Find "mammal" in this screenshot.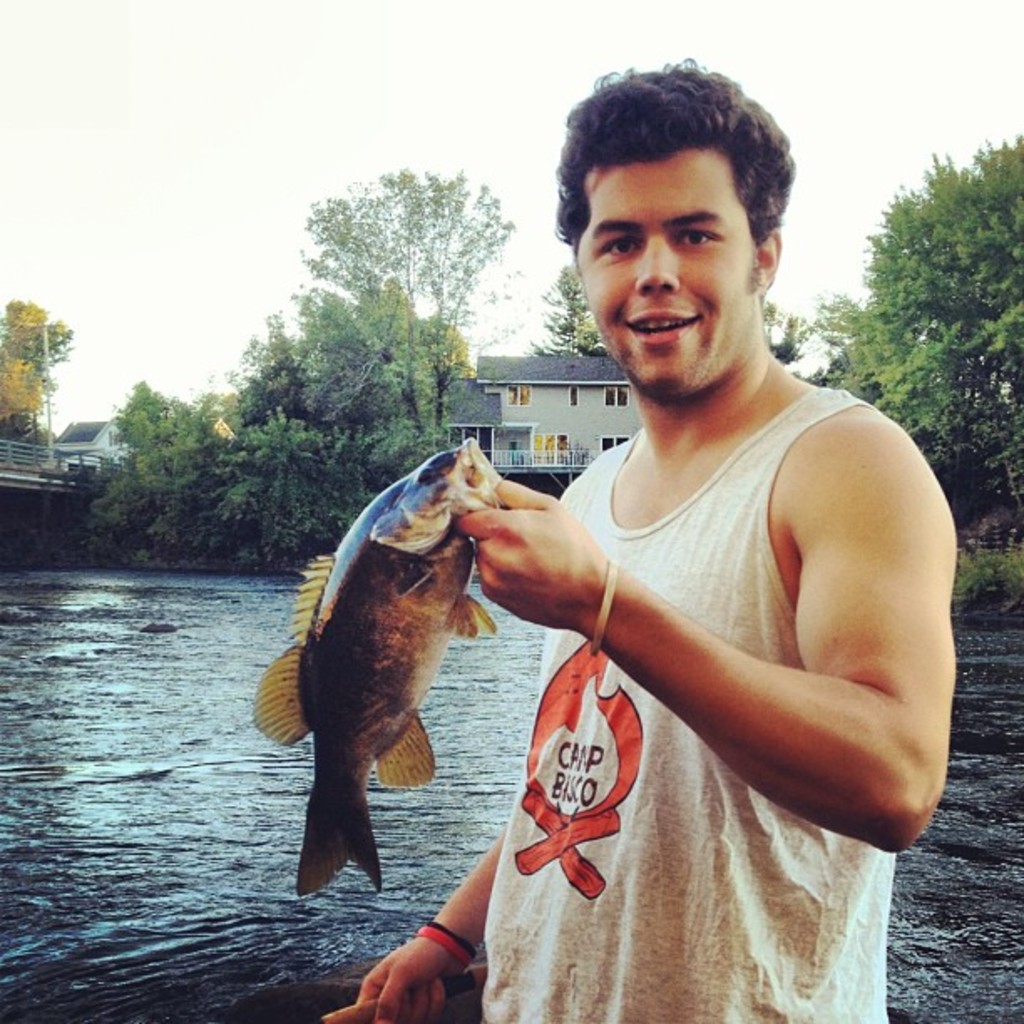
The bounding box for "mammal" is 403, 127, 997, 1021.
